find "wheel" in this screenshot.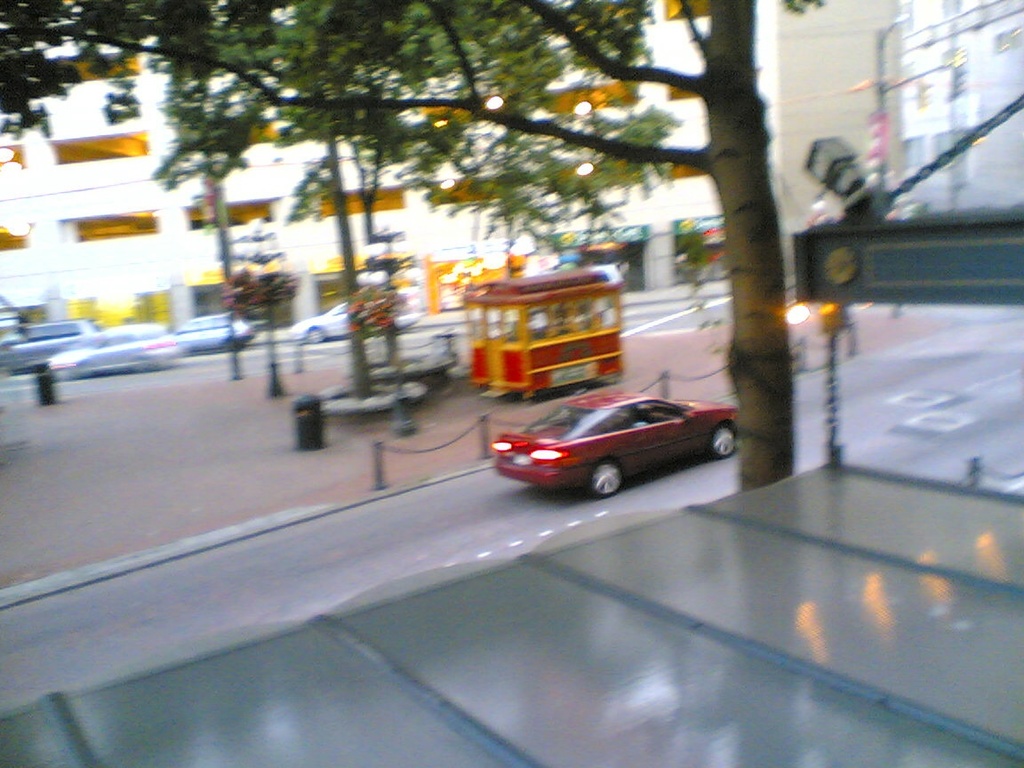
The bounding box for "wheel" is box(306, 329, 324, 344).
